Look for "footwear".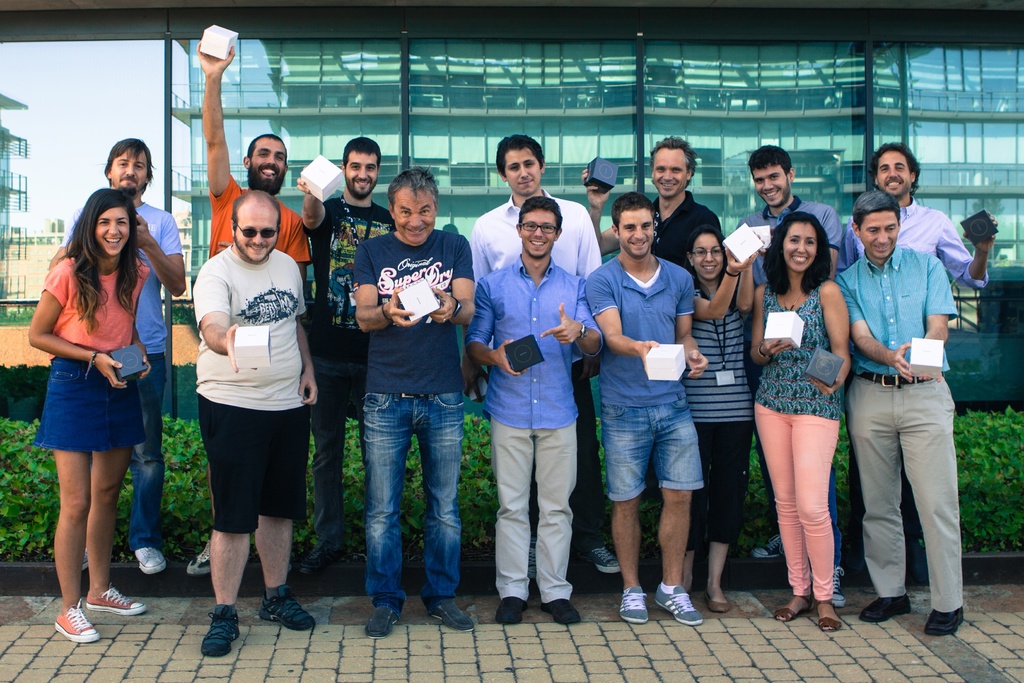
Found: (left=53, top=605, right=100, bottom=641).
